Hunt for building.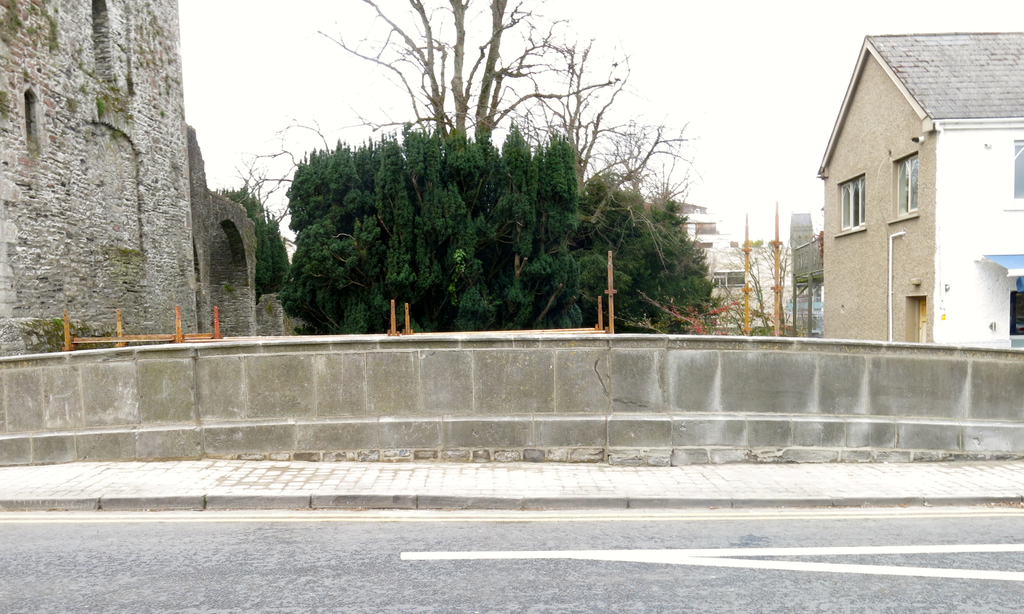
Hunted down at x1=649 y1=194 x2=726 y2=278.
